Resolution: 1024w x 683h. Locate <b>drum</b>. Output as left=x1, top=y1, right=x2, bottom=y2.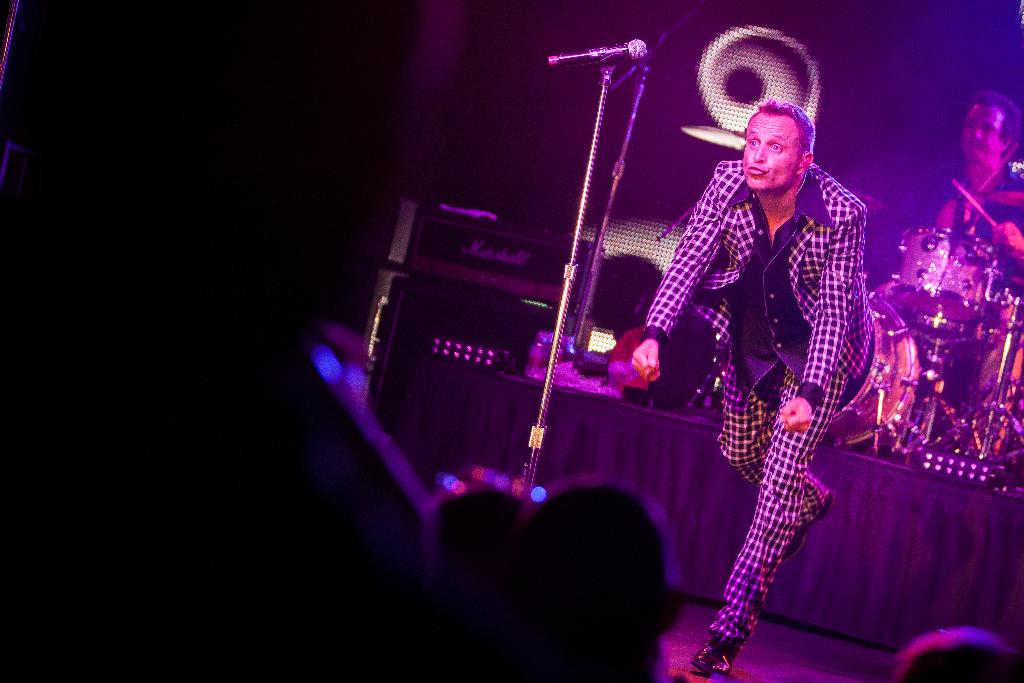
left=892, top=224, right=1007, bottom=329.
